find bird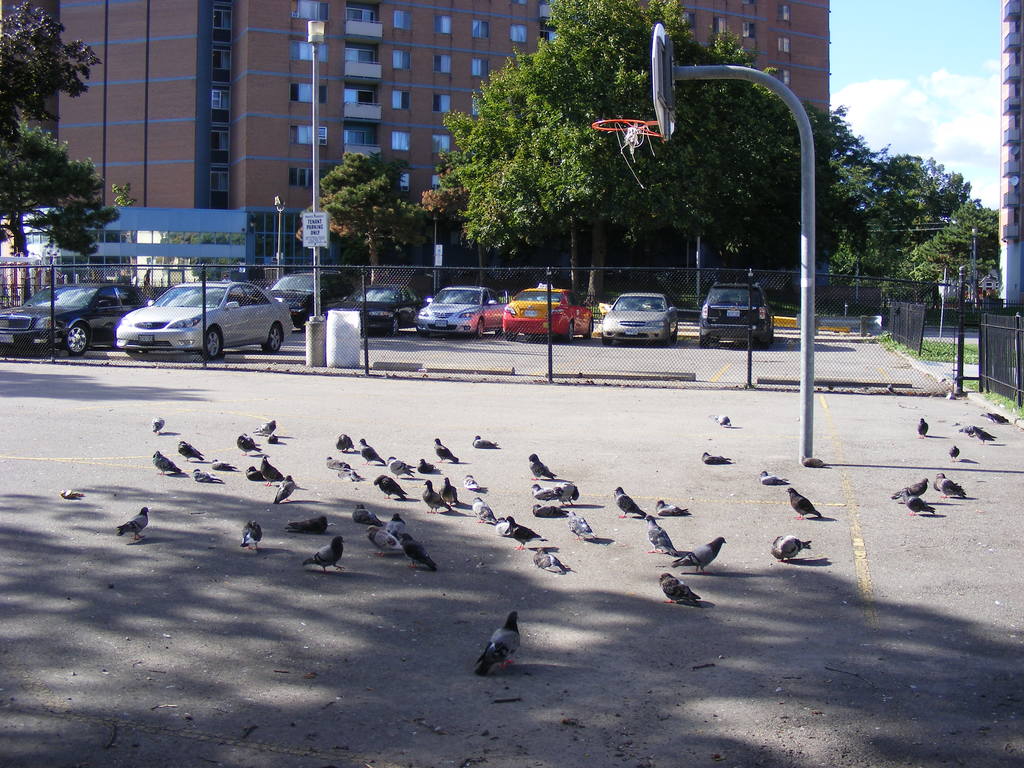
l=246, t=465, r=269, b=481
